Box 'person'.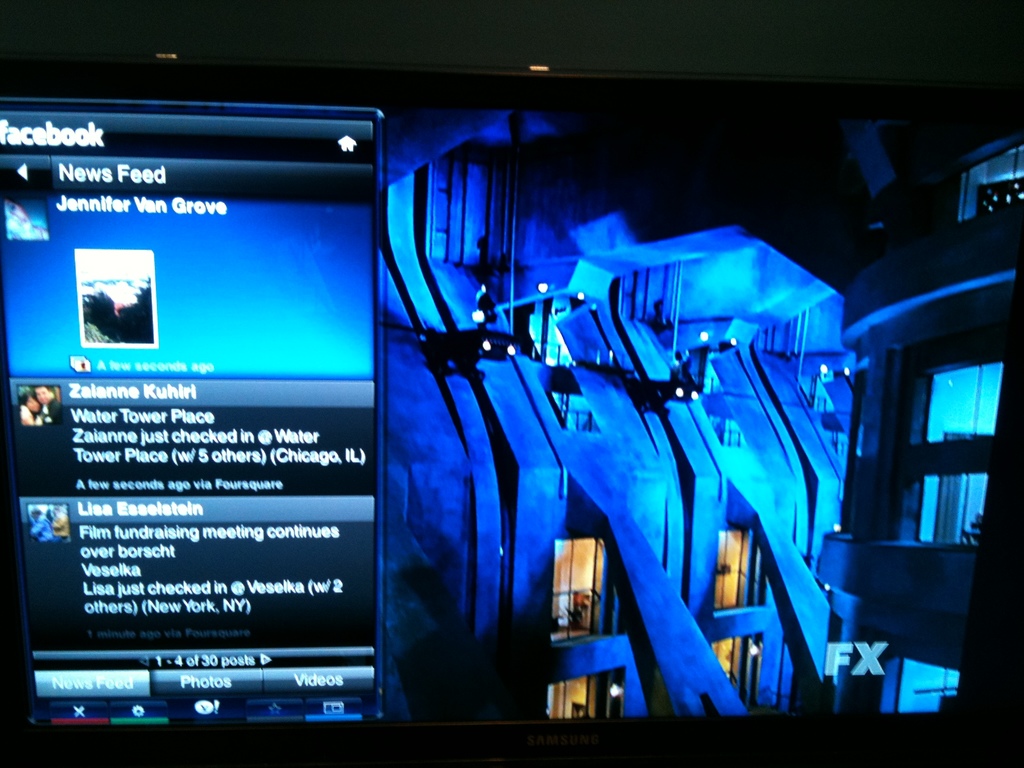
33/511/53/538.
